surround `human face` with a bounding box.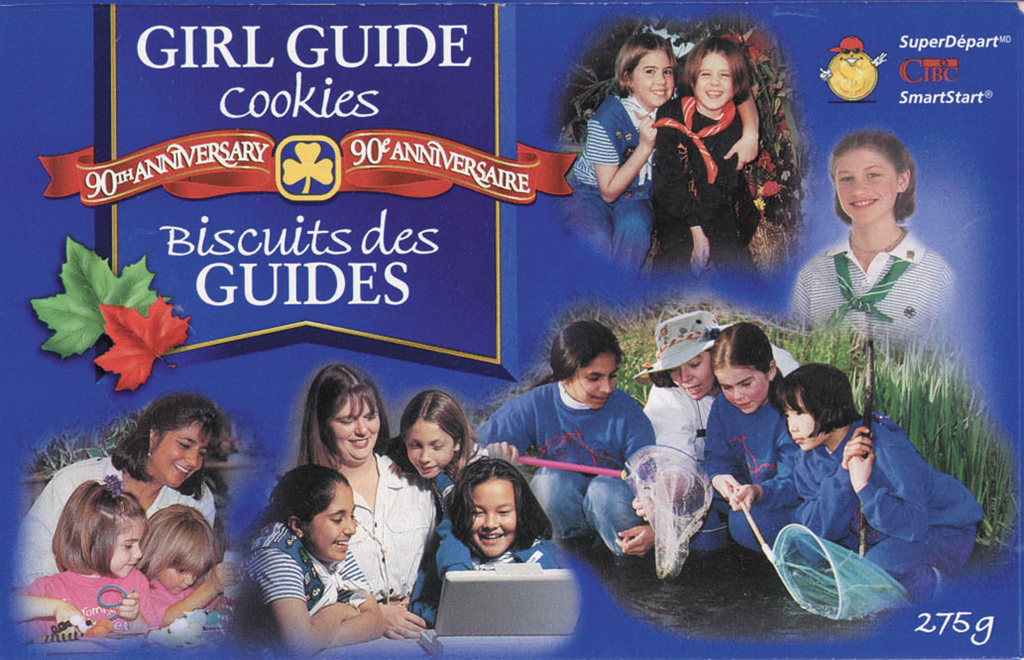
(635,50,672,104).
